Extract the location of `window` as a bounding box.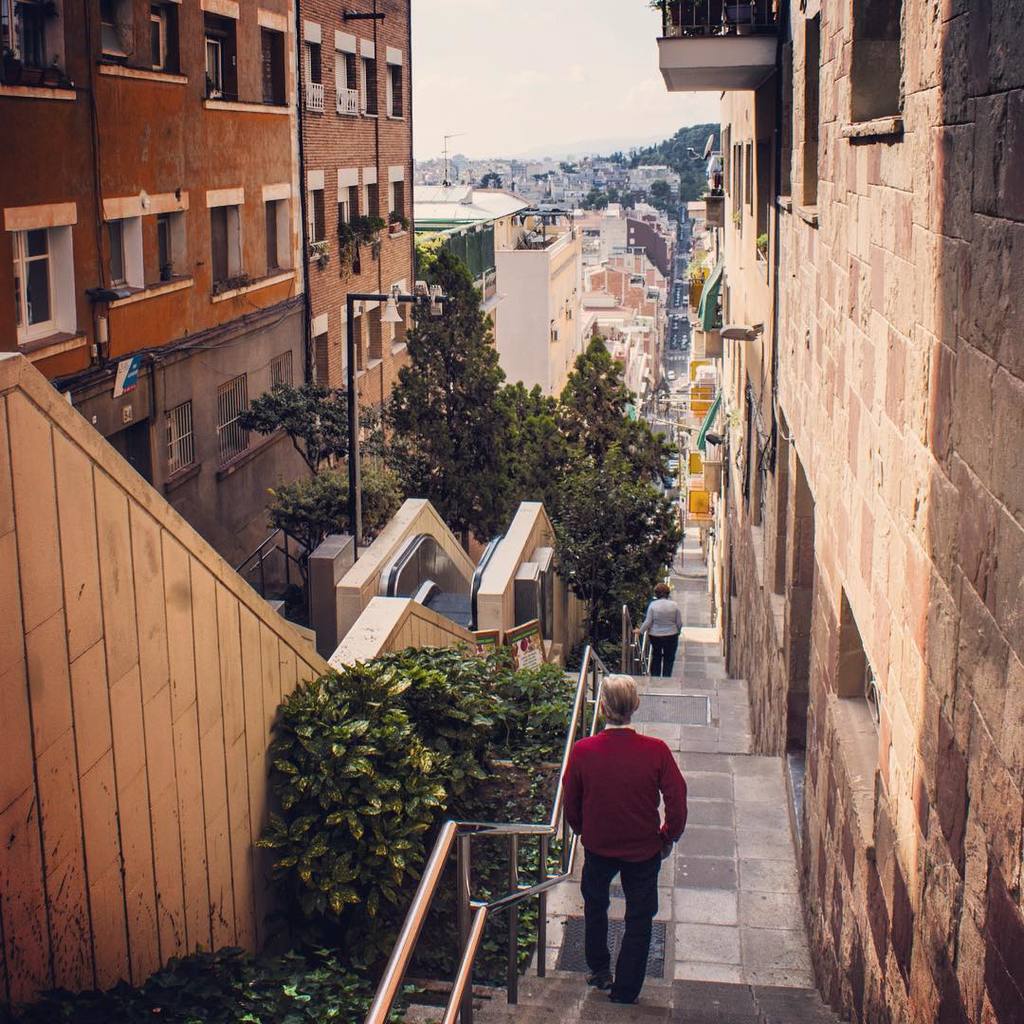
box=[380, 55, 414, 117].
